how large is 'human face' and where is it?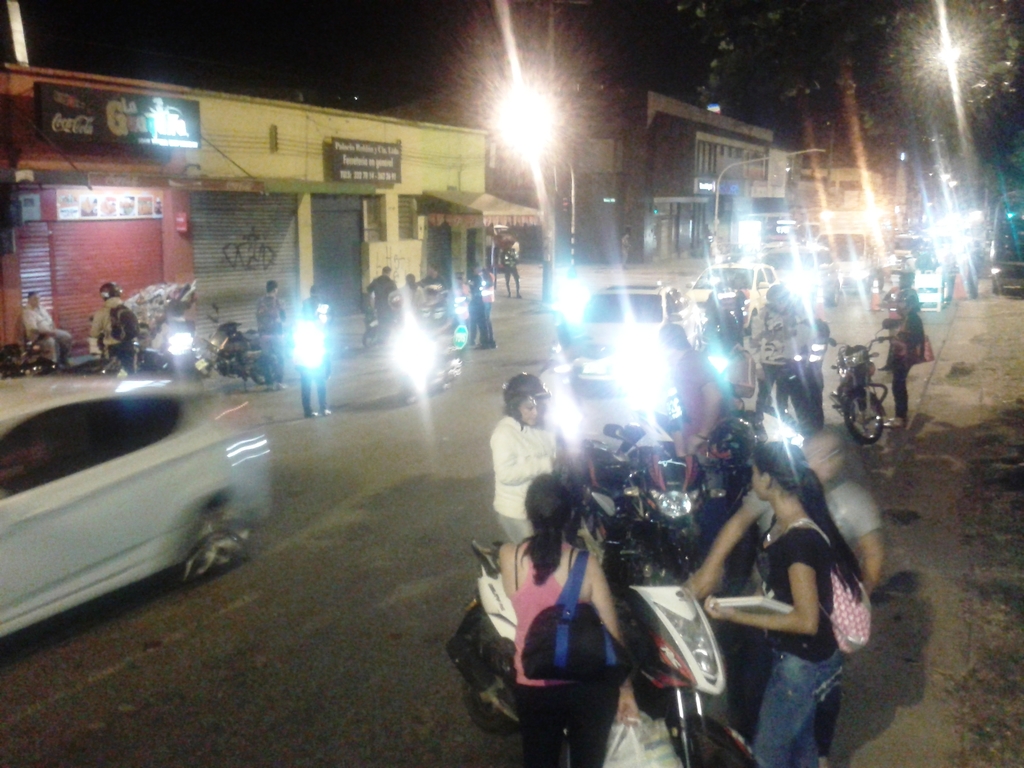
Bounding box: (803,441,852,477).
